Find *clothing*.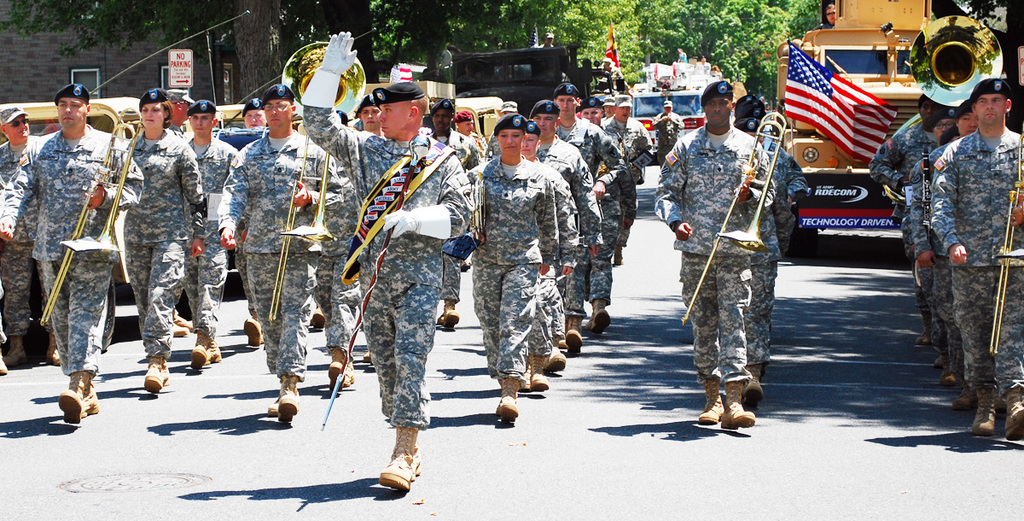
765,138,808,205.
